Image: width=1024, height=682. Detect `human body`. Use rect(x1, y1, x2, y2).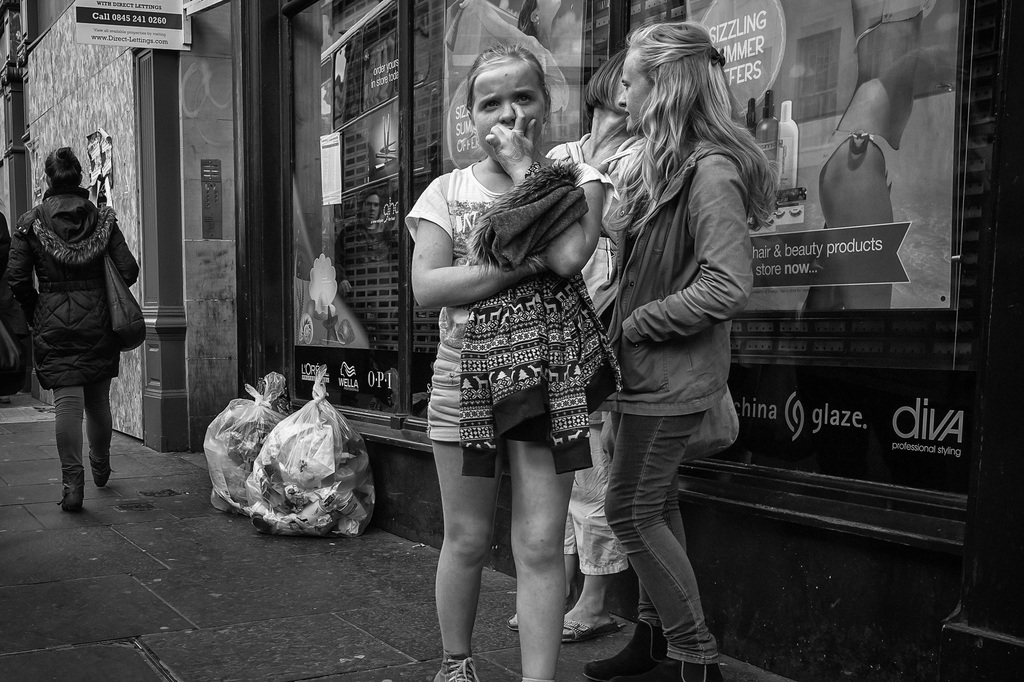
rect(10, 136, 151, 507).
